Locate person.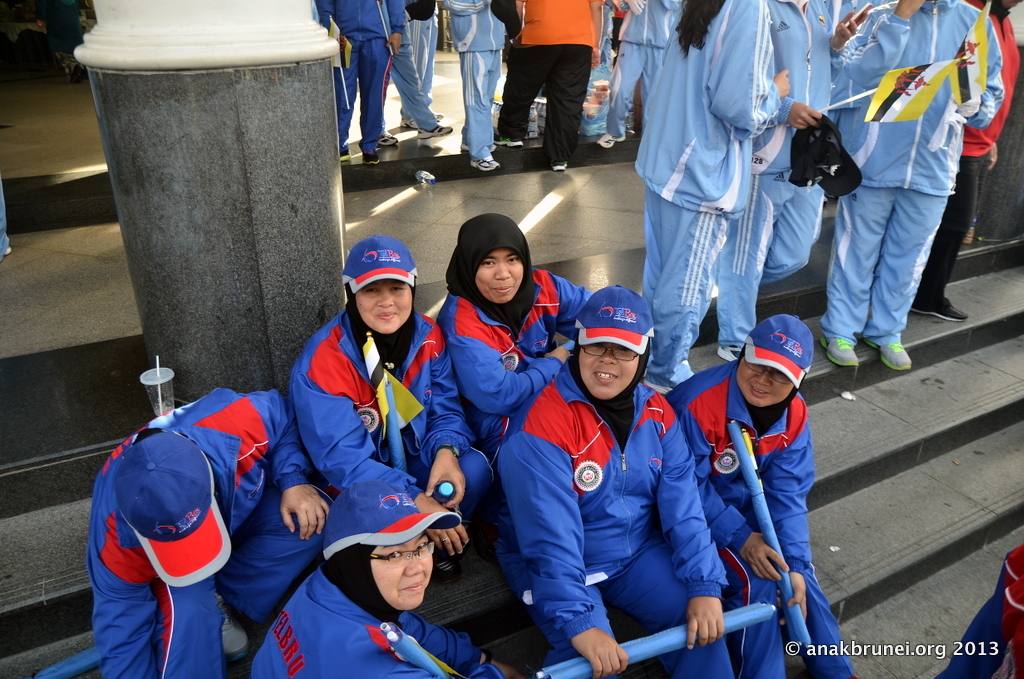
Bounding box: pyautogui.locateOnScreen(391, 0, 451, 132).
